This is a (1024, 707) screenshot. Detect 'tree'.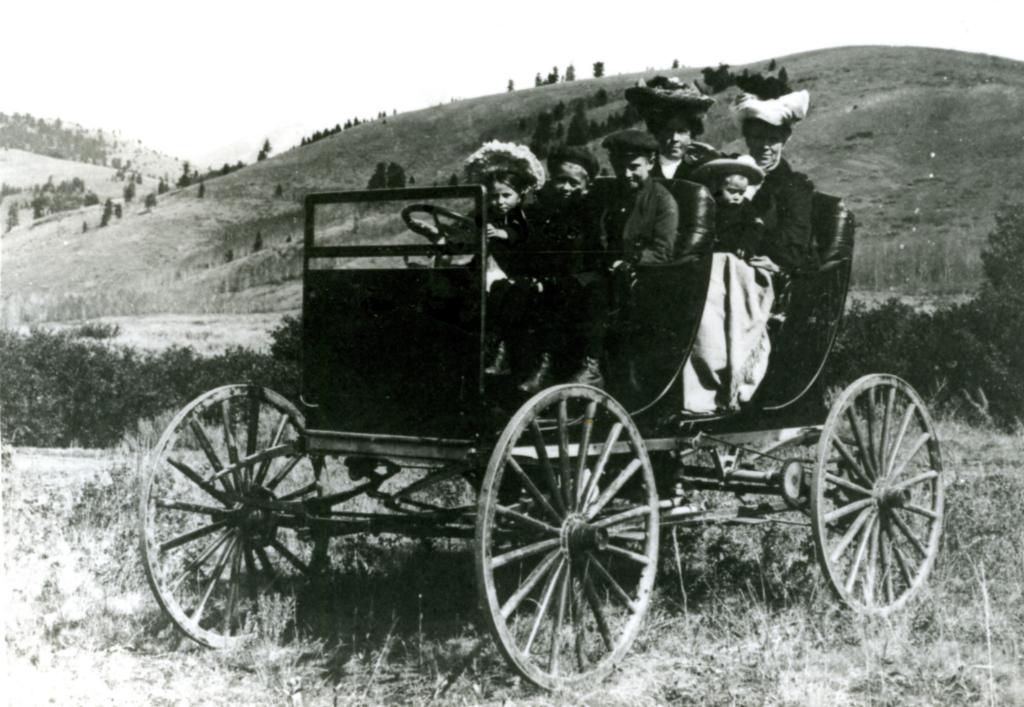
x1=670, y1=58, x2=680, y2=67.
